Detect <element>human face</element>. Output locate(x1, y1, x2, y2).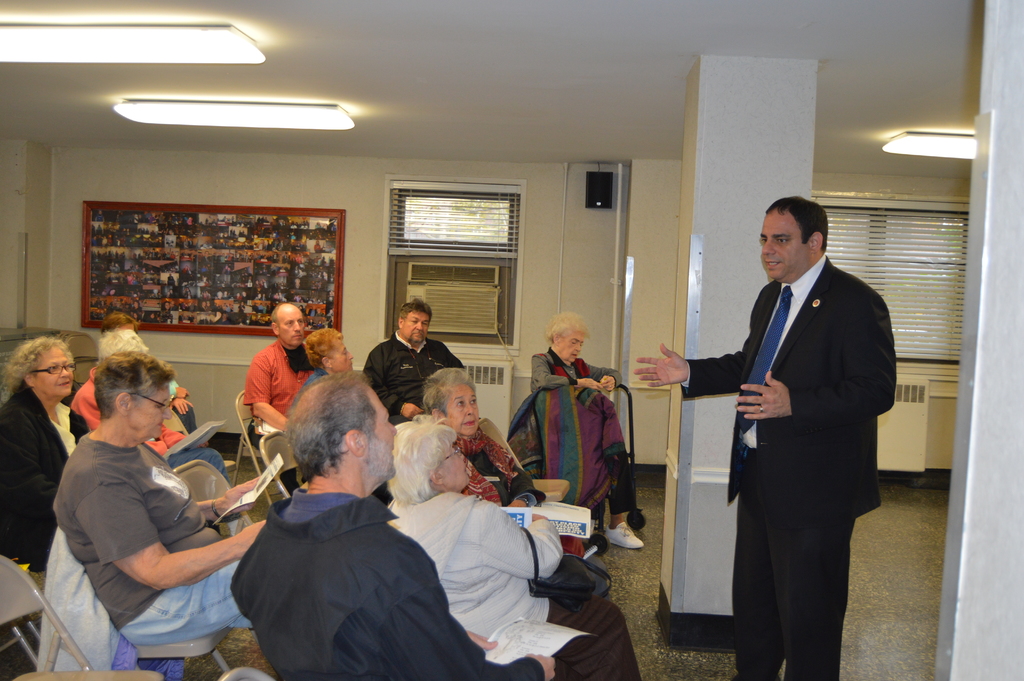
locate(36, 344, 75, 397).
